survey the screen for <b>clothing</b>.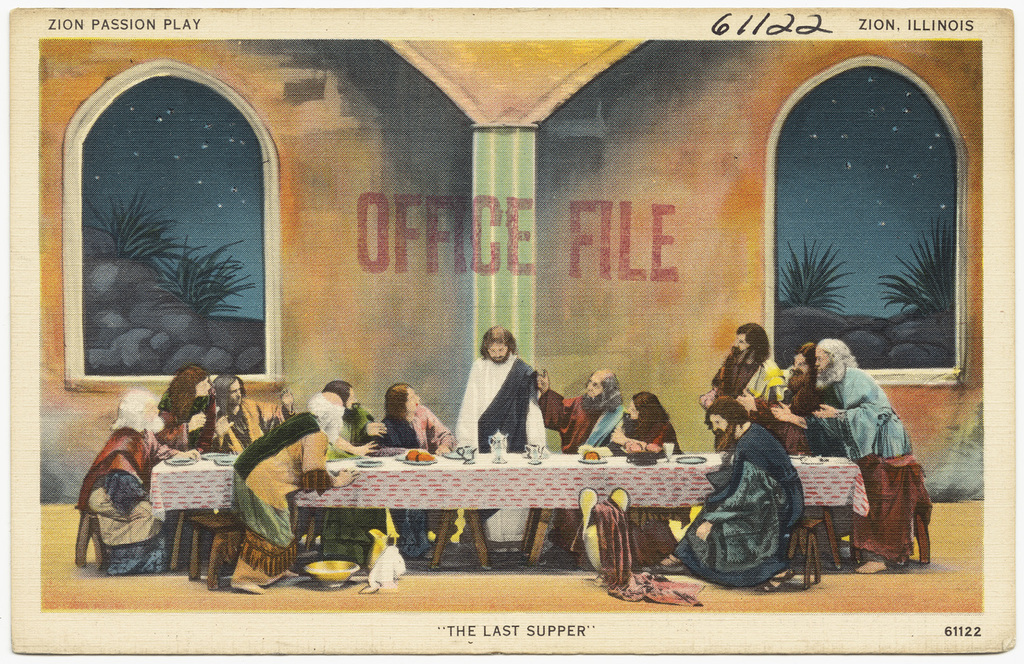
Survey found: region(530, 389, 646, 552).
